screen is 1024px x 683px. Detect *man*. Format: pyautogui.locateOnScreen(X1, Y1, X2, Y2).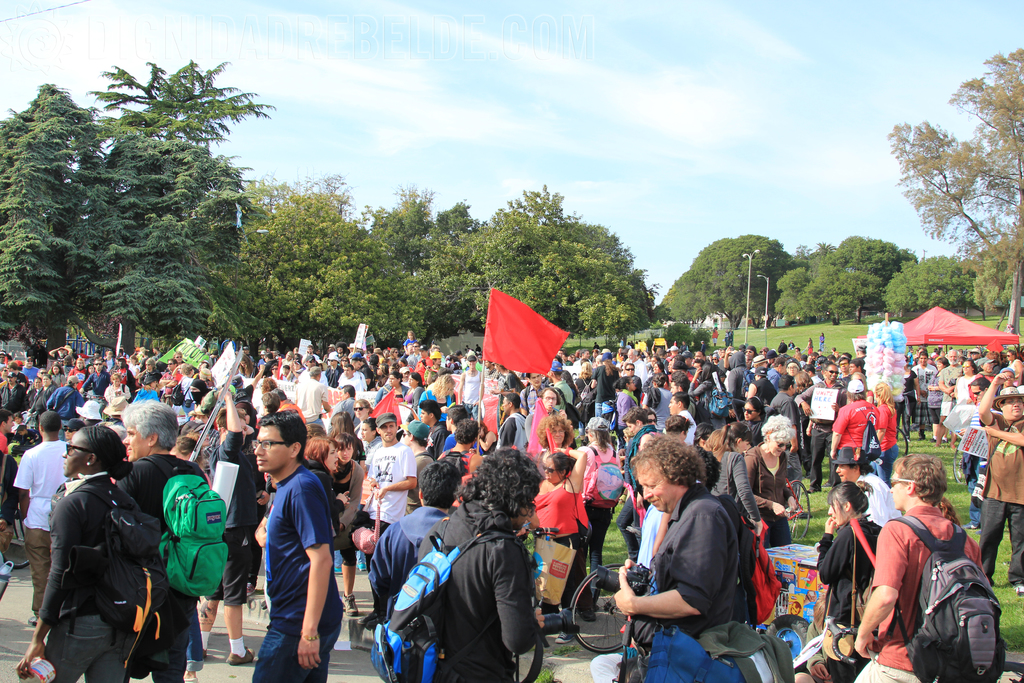
pyautogui.locateOnScreen(260, 402, 355, 682).
